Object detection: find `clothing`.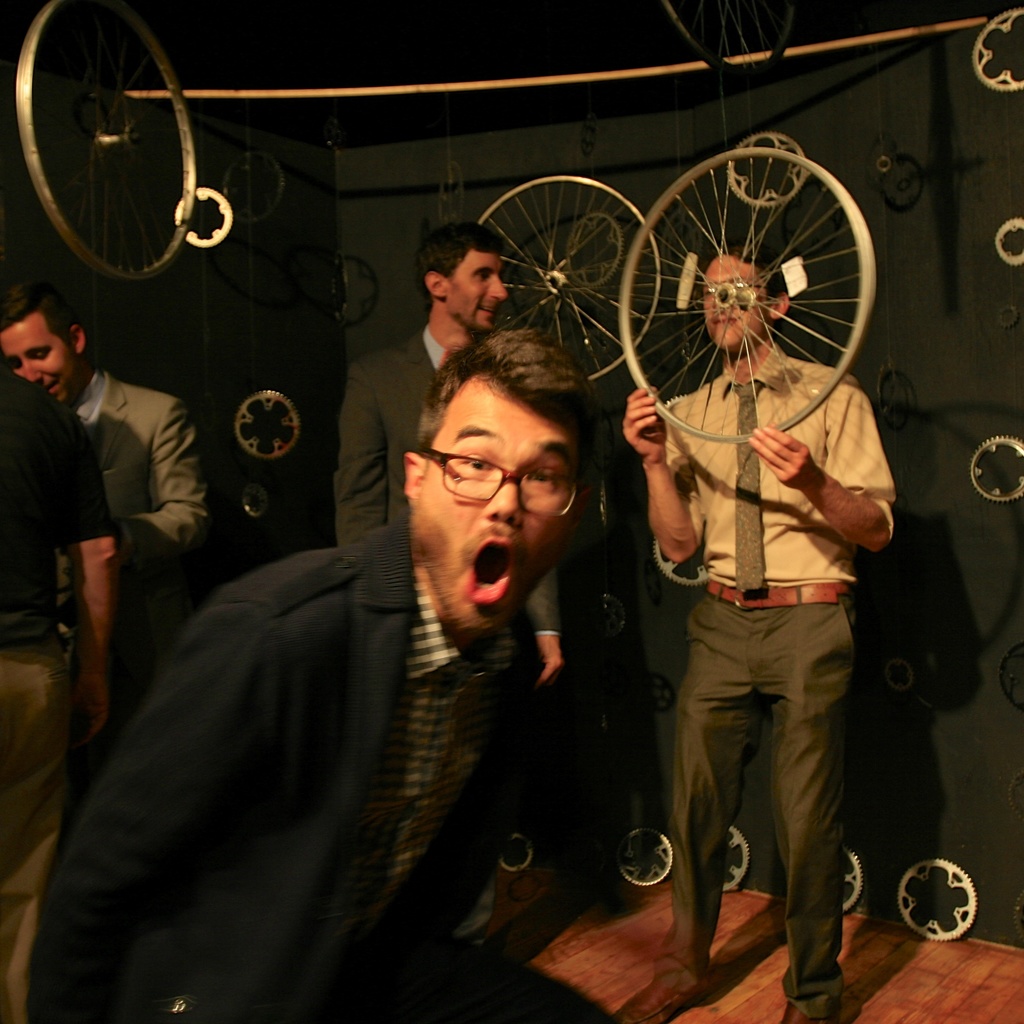
63, 378, 224, 661.
